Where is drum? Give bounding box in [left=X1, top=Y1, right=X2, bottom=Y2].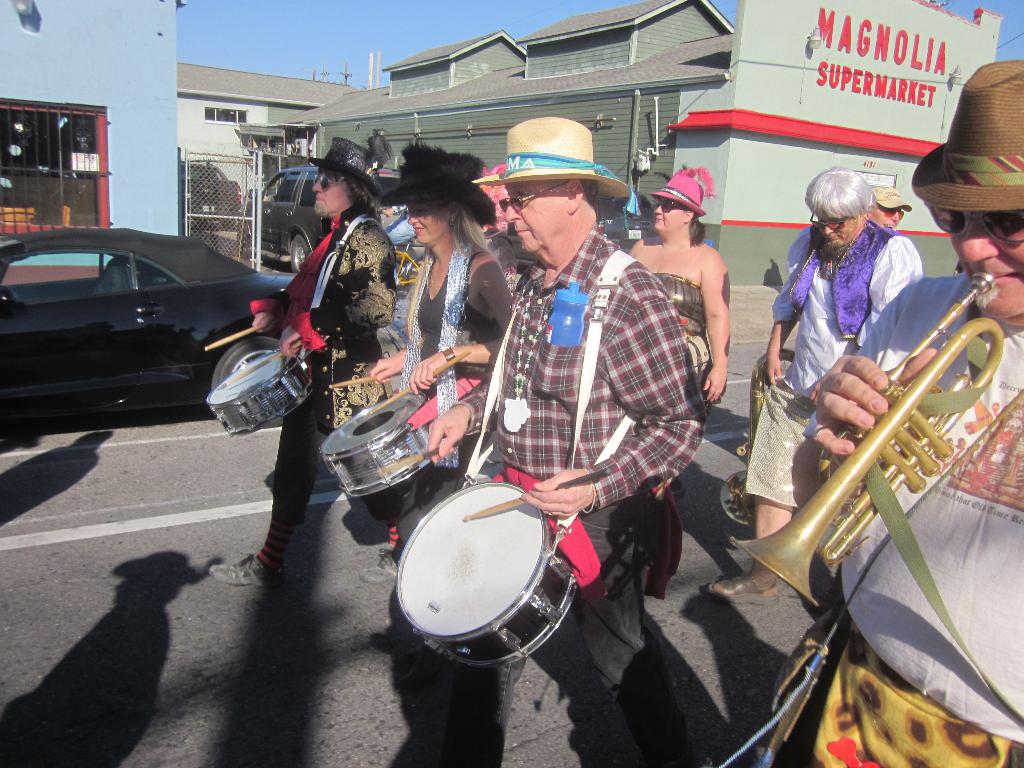
[left=399, top=481, right=577, bottom=667].
